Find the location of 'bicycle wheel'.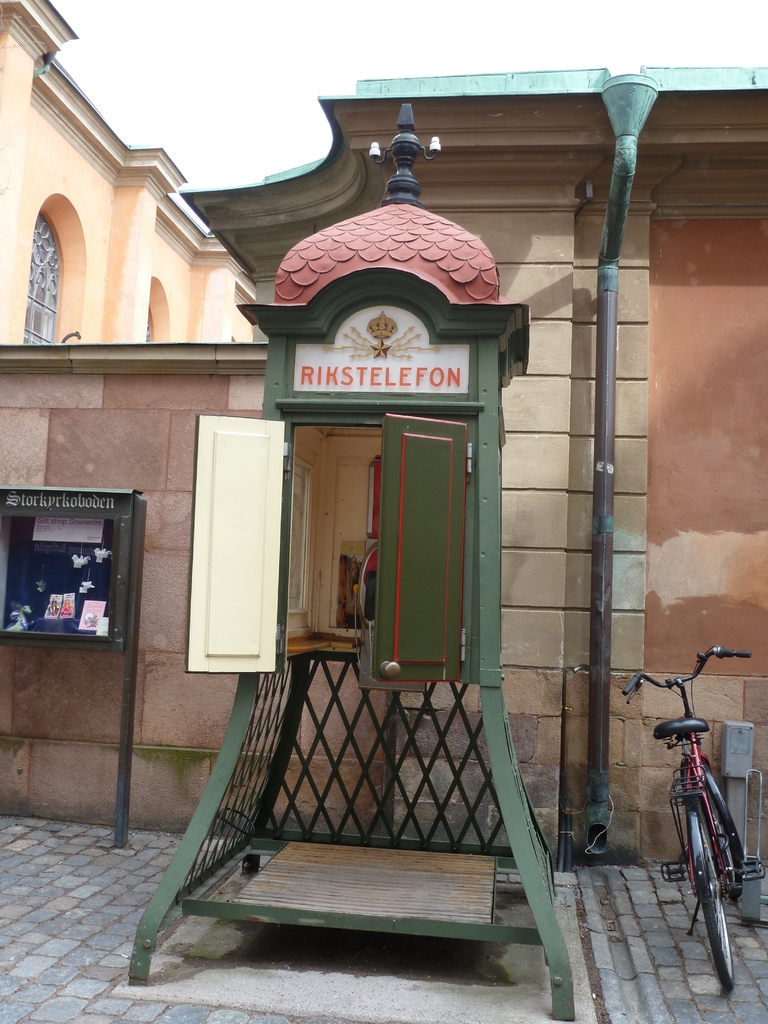
Location: [701,778,742,900].
